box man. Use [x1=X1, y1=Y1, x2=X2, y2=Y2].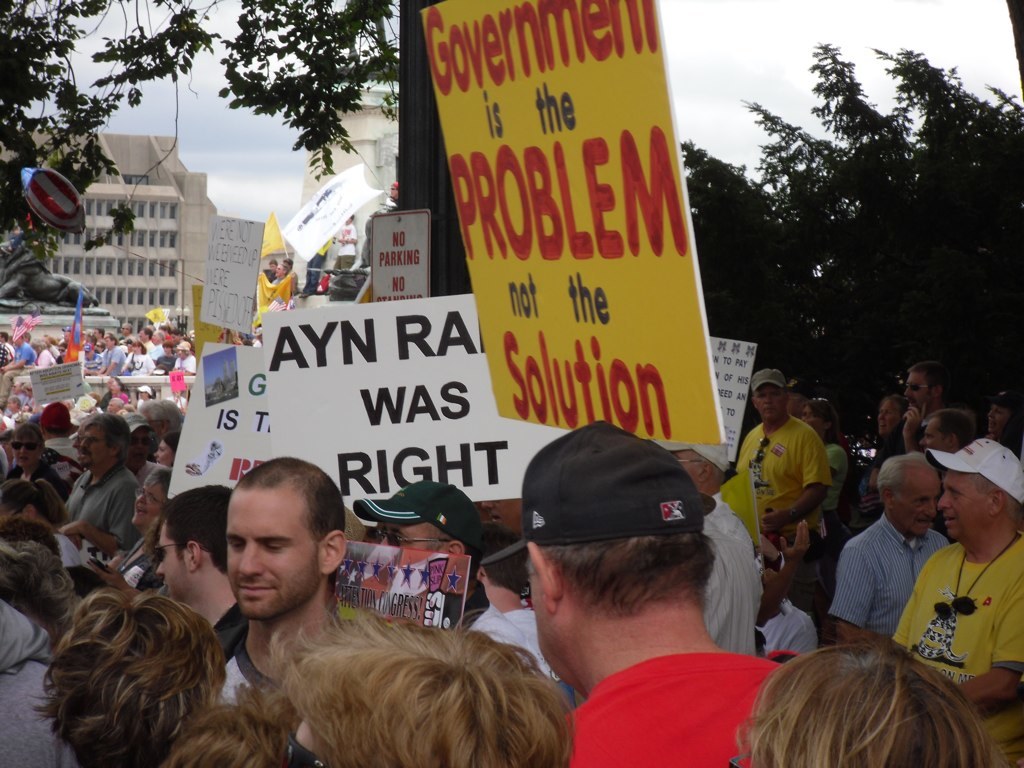
[x1=913, y1=405, x2=979, y2=456].
